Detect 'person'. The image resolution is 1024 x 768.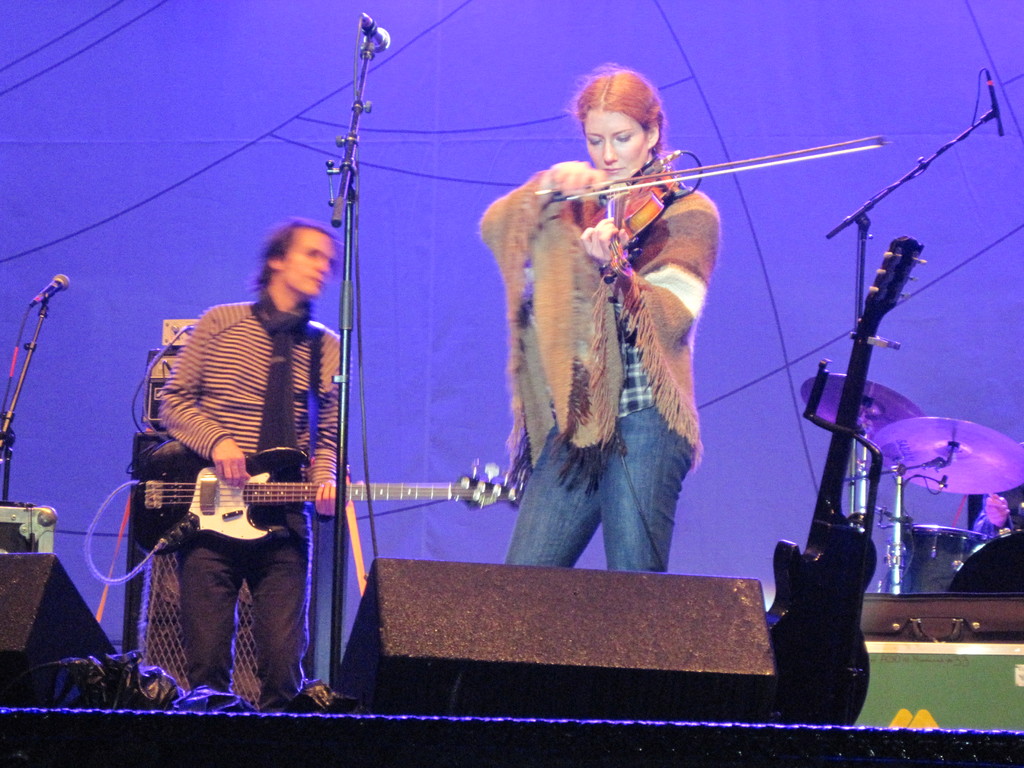
region(476, 68, 702, 573).
